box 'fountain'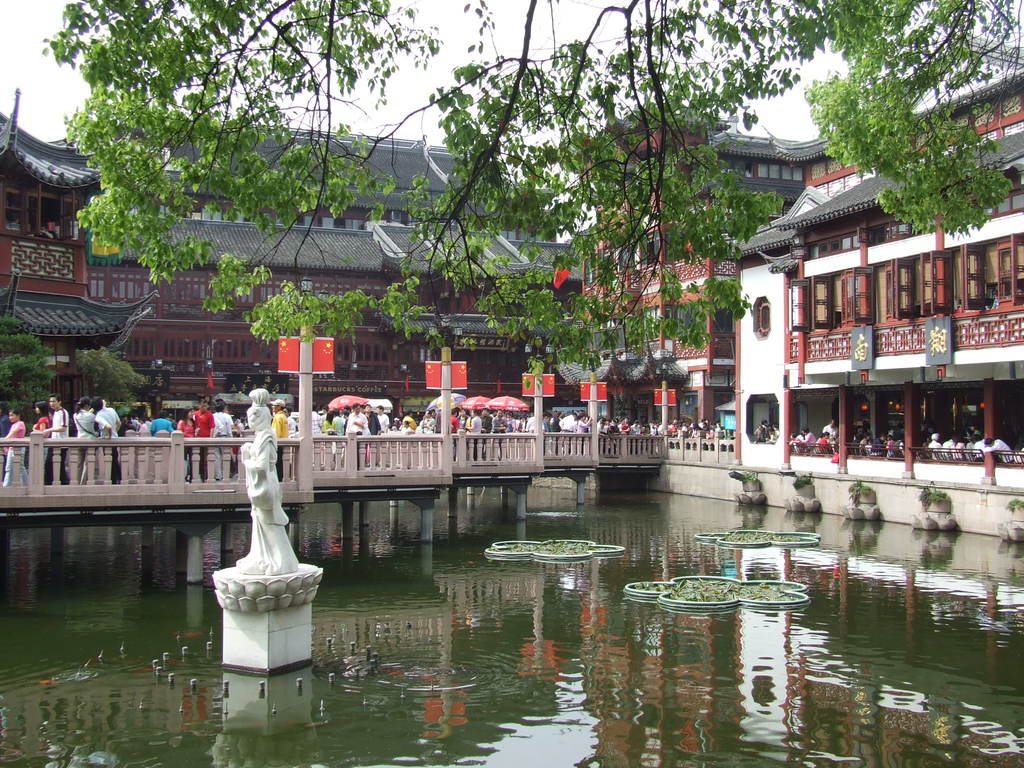
l=78, t=382, r=387, b=720
